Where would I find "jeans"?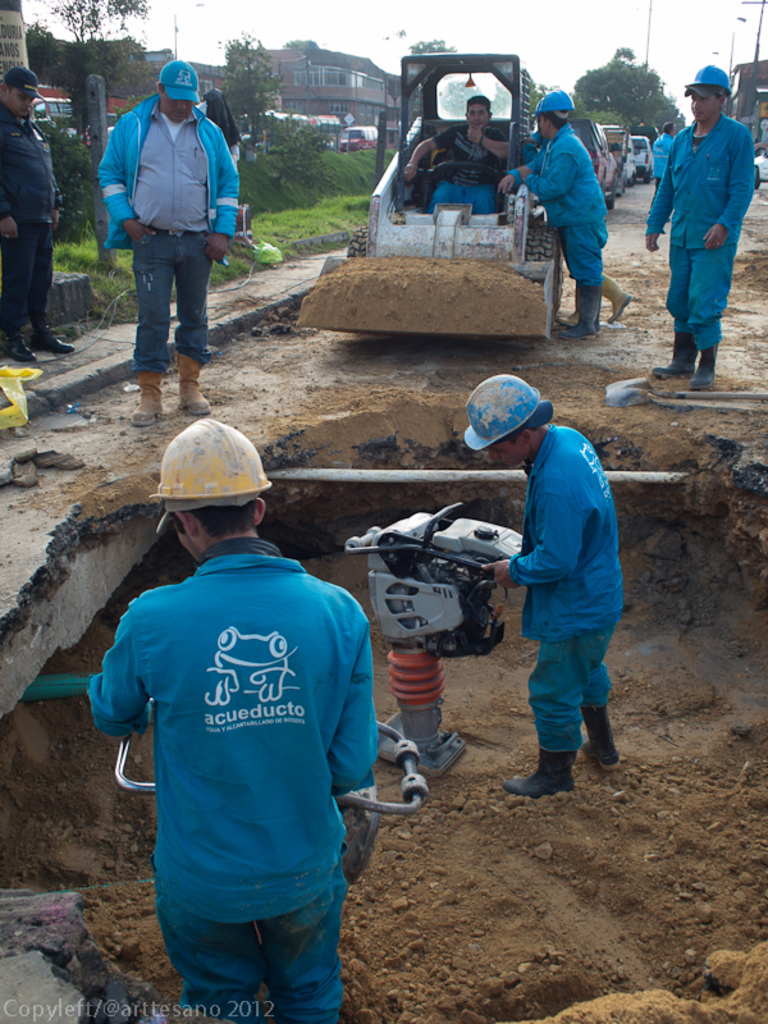
At x1=431, y1=186, x2=490, y2=209.
